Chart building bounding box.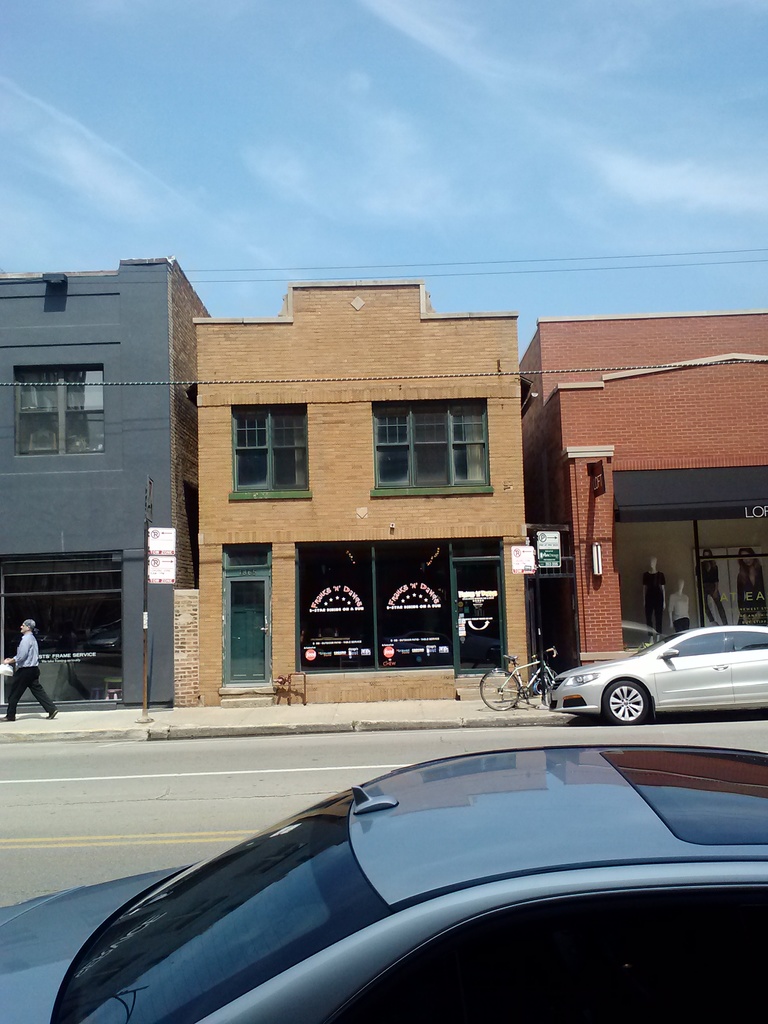
Charted: [0, 257, 210, 705].
